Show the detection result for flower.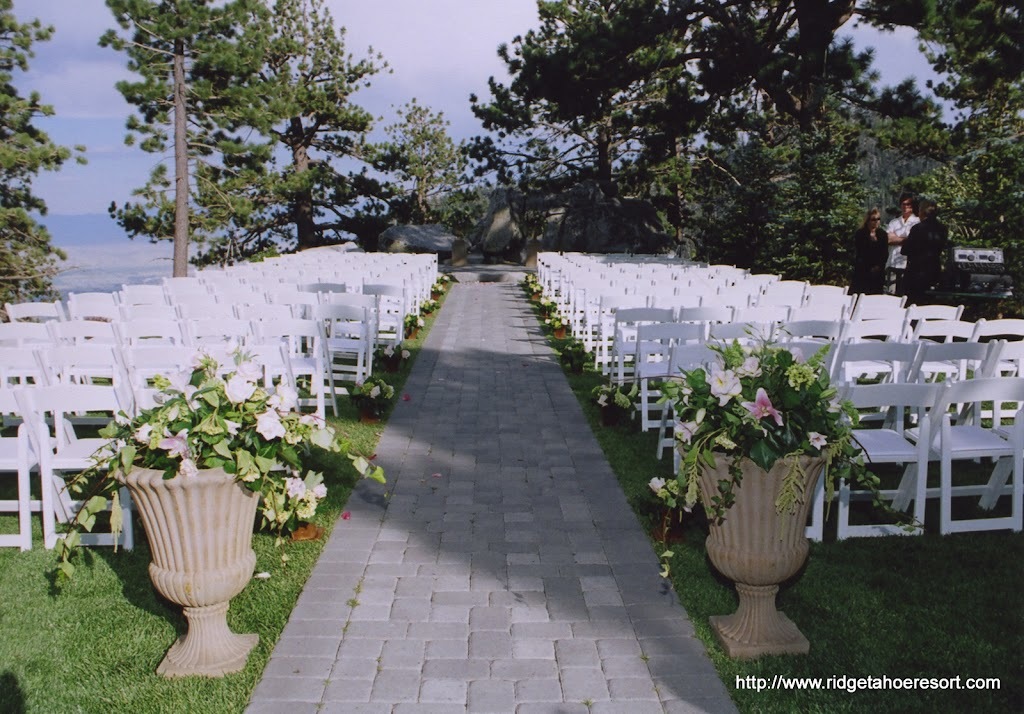
{"x1": 155, "y1": 424, "x2": 184, "y2": 467}.
